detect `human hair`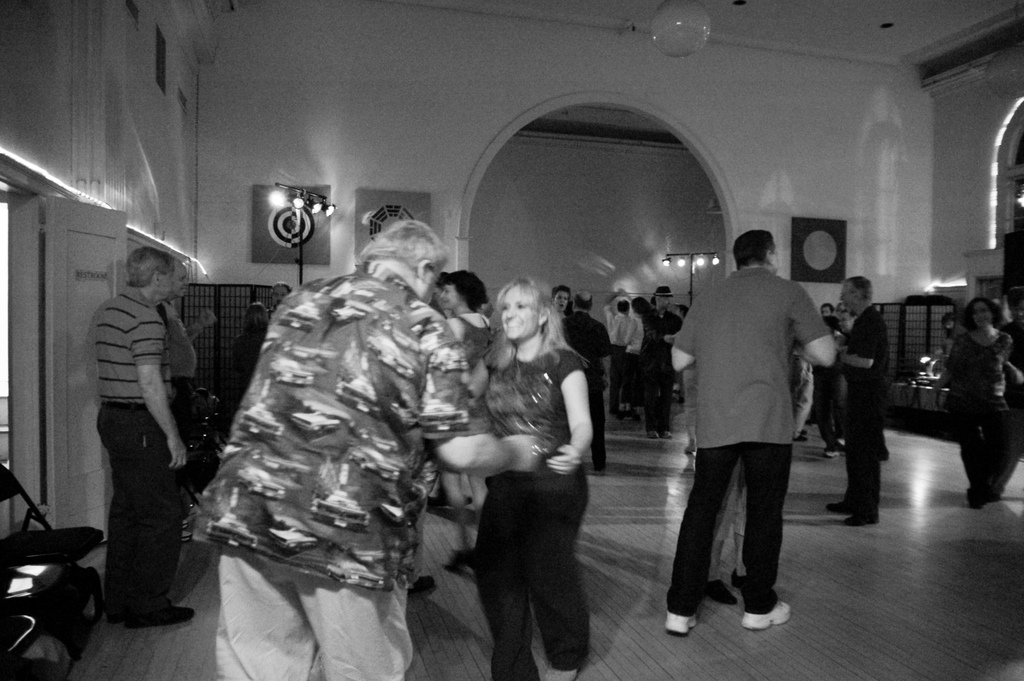
(x1=614, y1=298, x2=630, y2=315)
